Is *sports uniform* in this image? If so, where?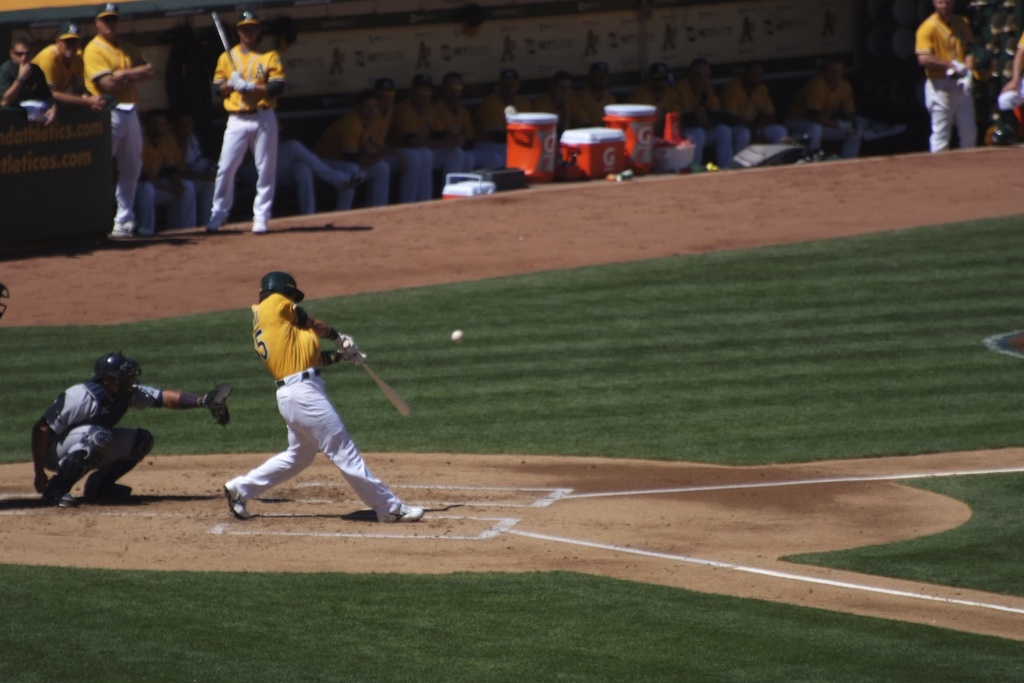
Yes, at detection(397, 76, 447, 204).
